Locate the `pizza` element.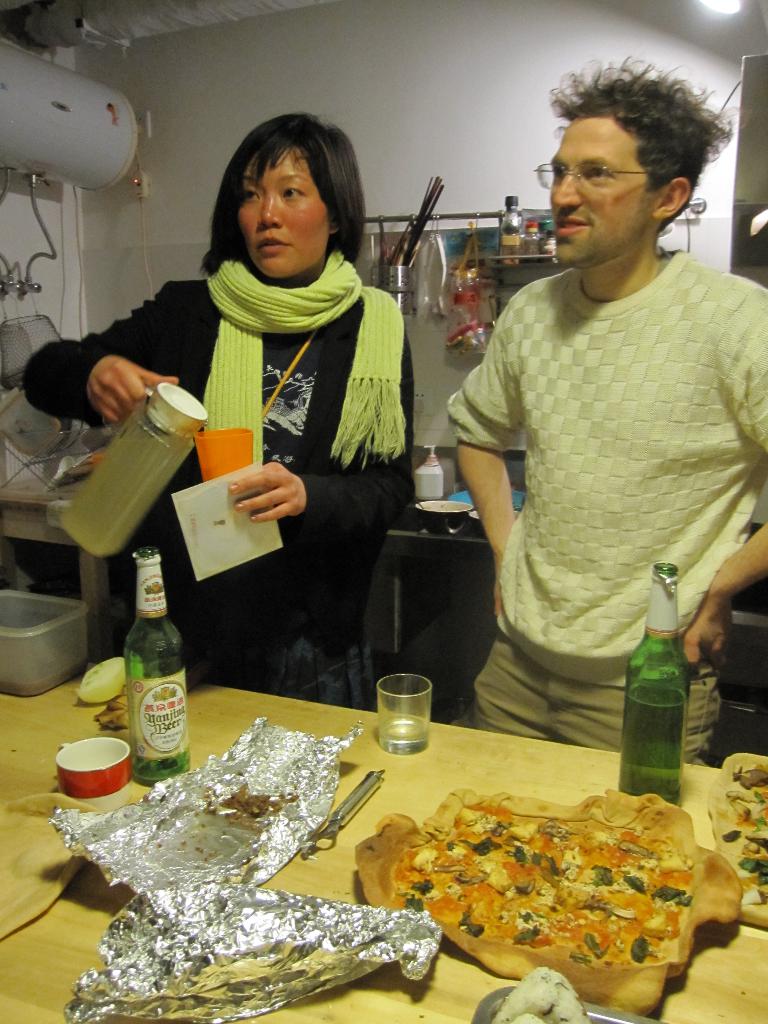
Element bbox: (350, 790, 714, 990).
